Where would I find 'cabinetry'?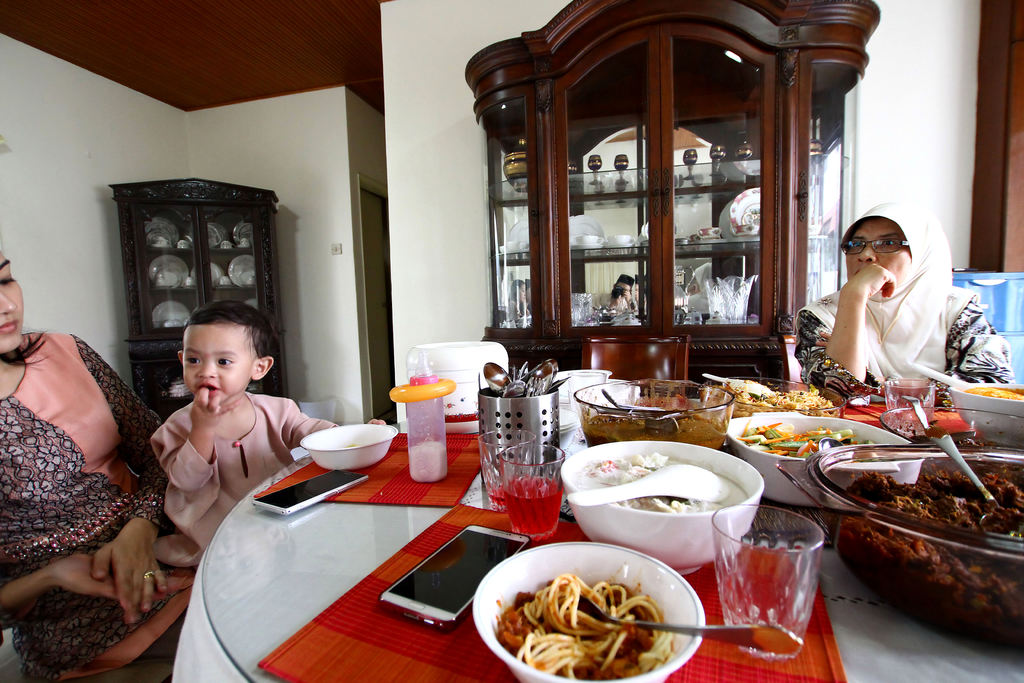
At 458:0:883:432.
